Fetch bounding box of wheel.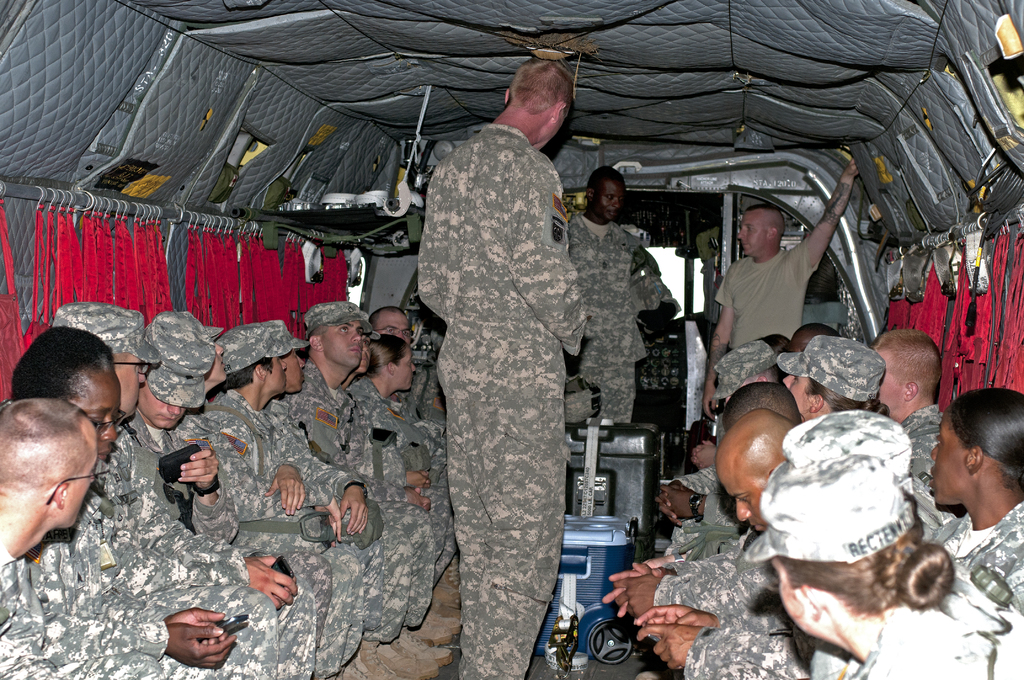
Bbox: left=590, top=620, right=635, bottom=667.
